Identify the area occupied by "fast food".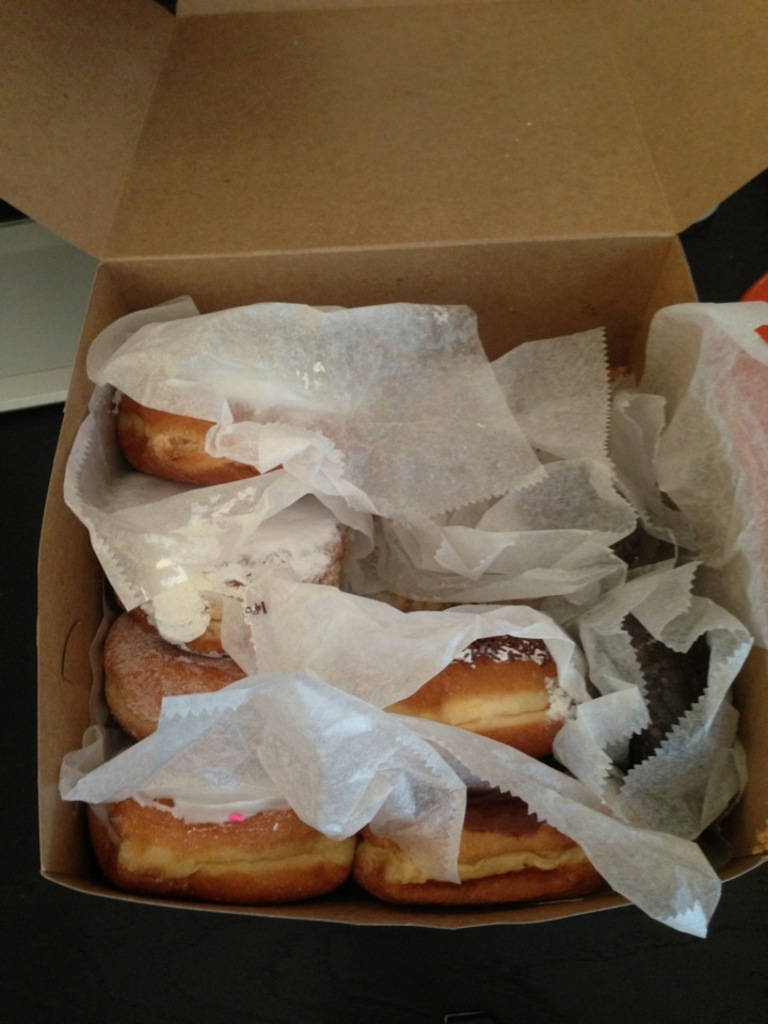
Area: 111, 345, 383, 494.
